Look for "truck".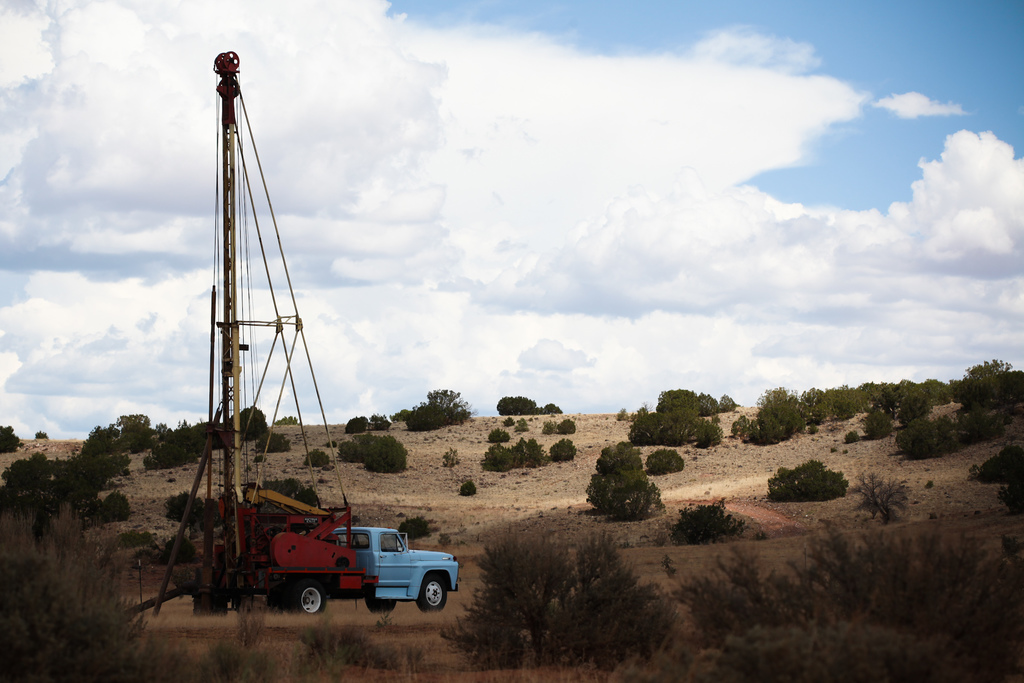
Found: x1=179, y1=46, x2=464, y2=616.
